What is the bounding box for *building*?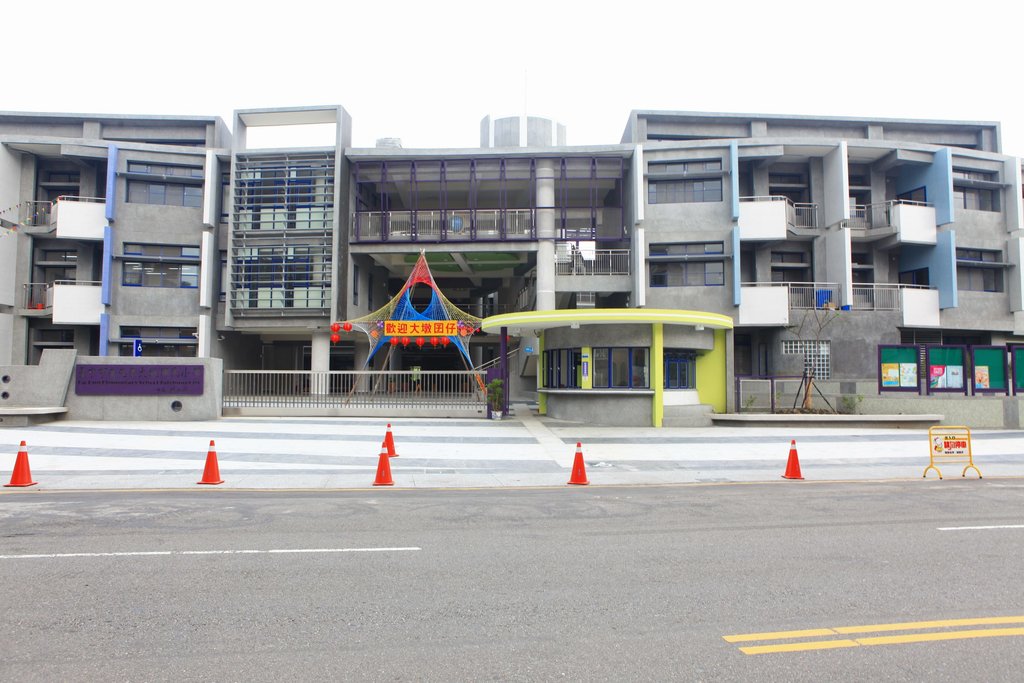
372 136 404 145.
